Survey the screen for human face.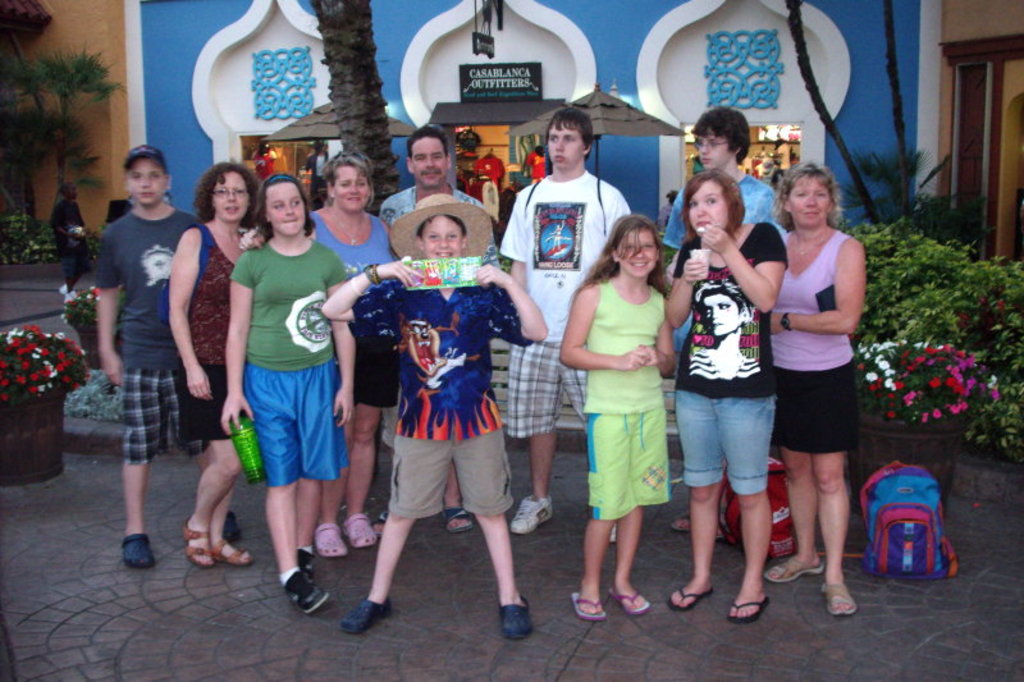
Survey found: Rect(211, 170, 247, 224).
